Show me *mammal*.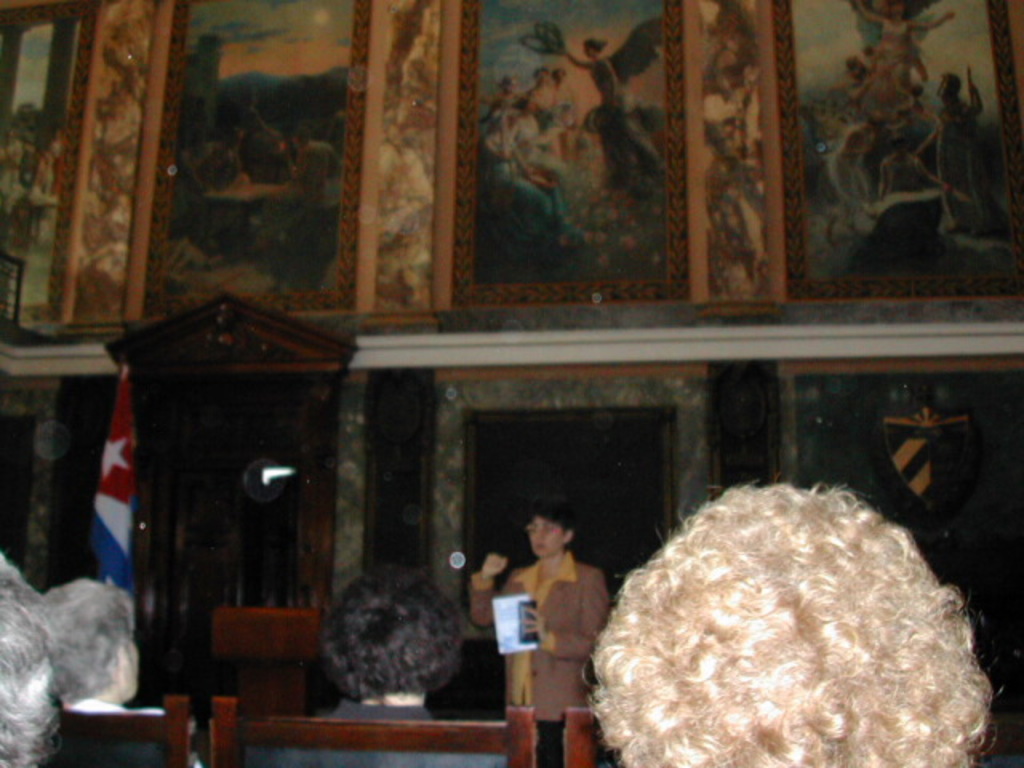
*mammal* is here: bbox(582, 478, 1010, 752).
